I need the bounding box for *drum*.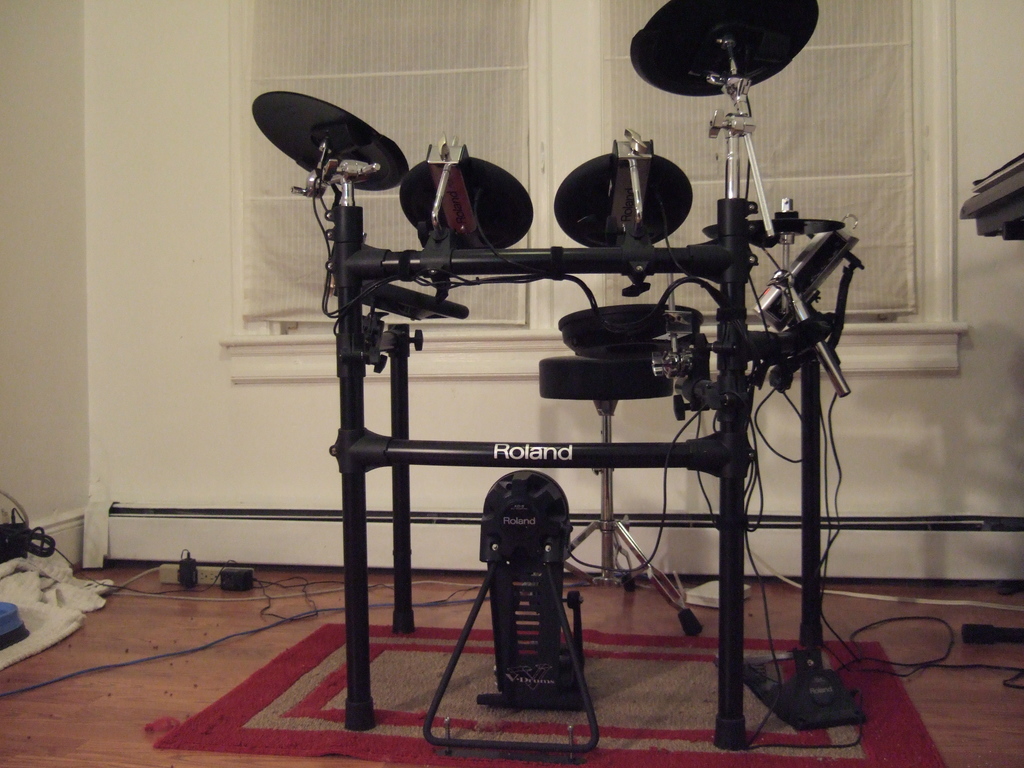
Here it is: bbox=(551, 150, 694, 247).
